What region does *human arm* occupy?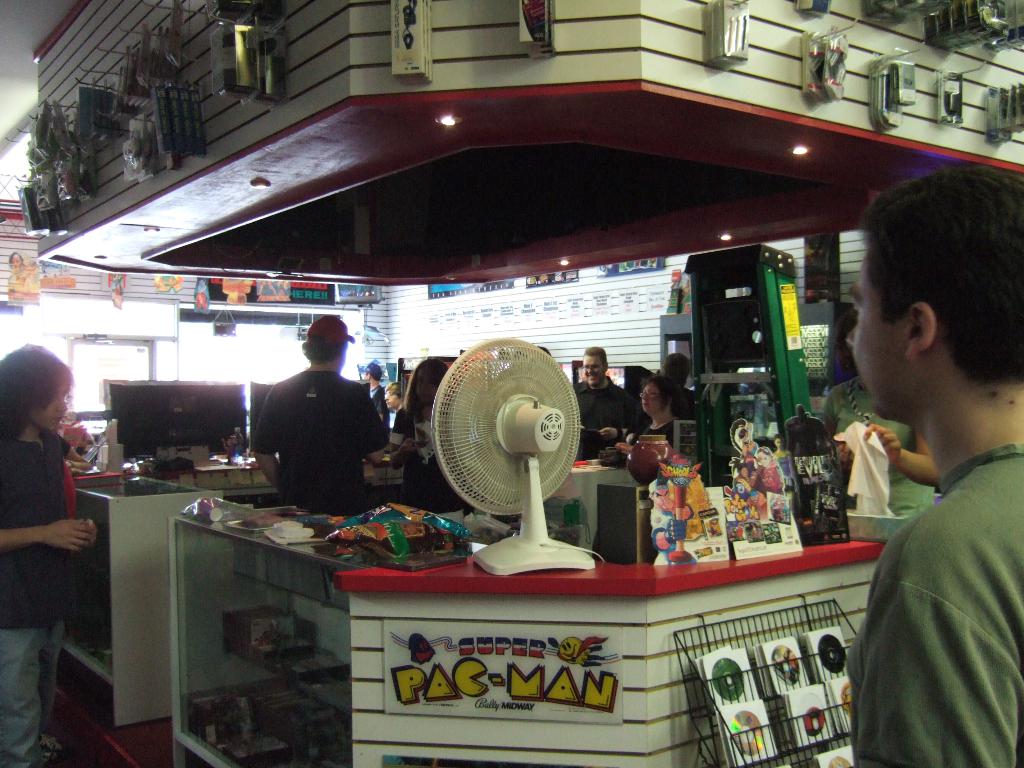
box(661, 497, 694, 523).
